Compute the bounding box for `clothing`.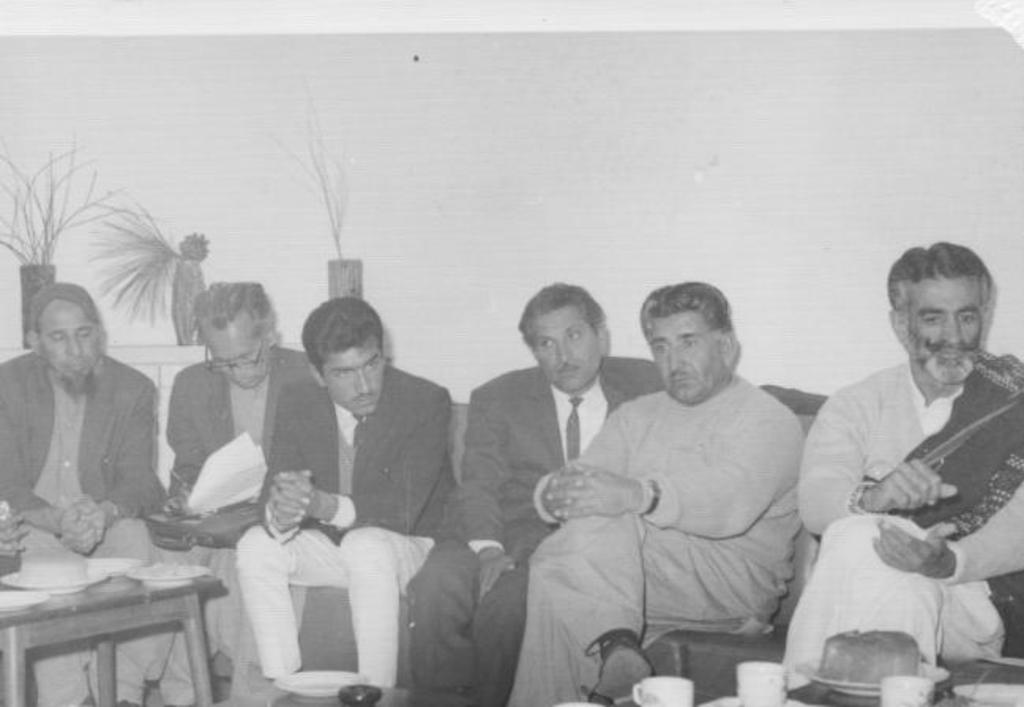
pyautogui.locateOnScreen(0, 352, 163, 705).
